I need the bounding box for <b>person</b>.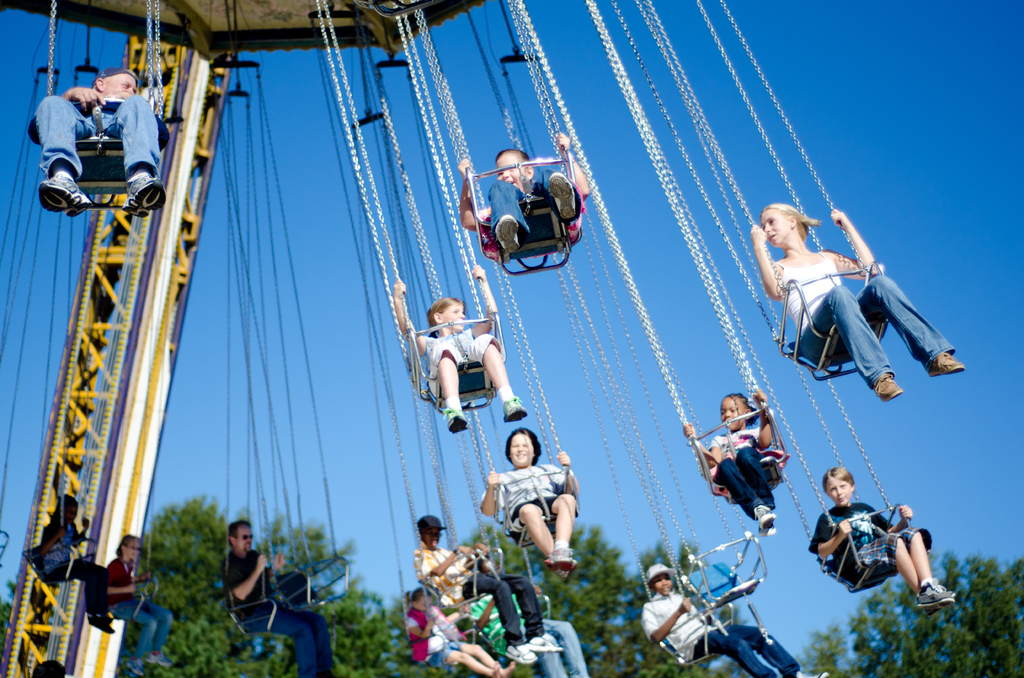
Here it is: locate(817, 472, 956, 609).
